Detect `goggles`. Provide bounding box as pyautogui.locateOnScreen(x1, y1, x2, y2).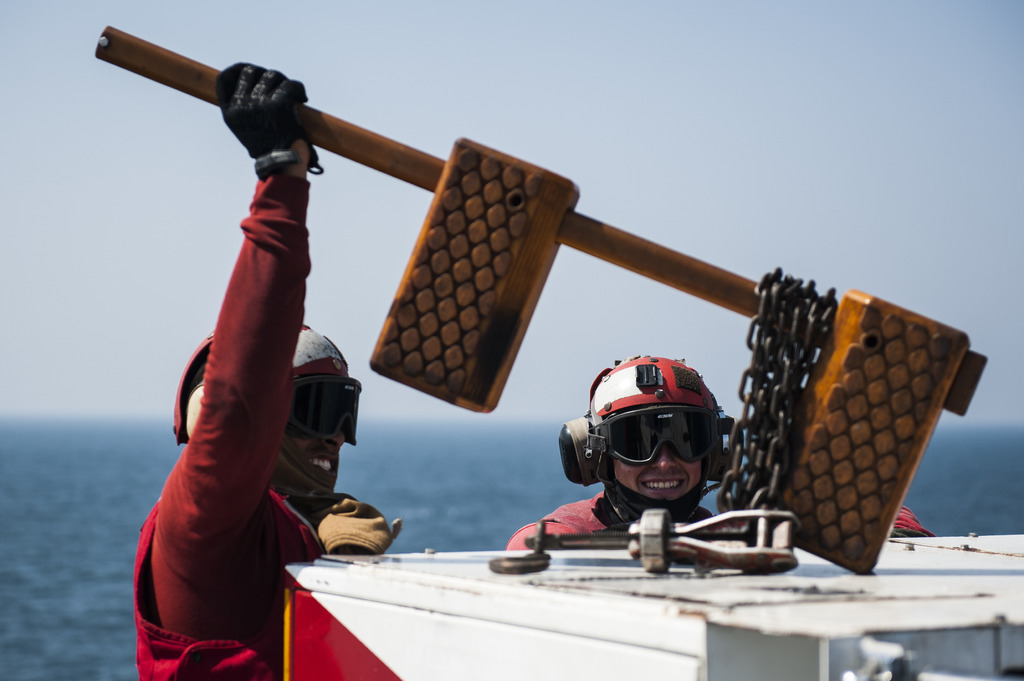
pyautogui.locateOnScreen(593, 403, 725, 467).
